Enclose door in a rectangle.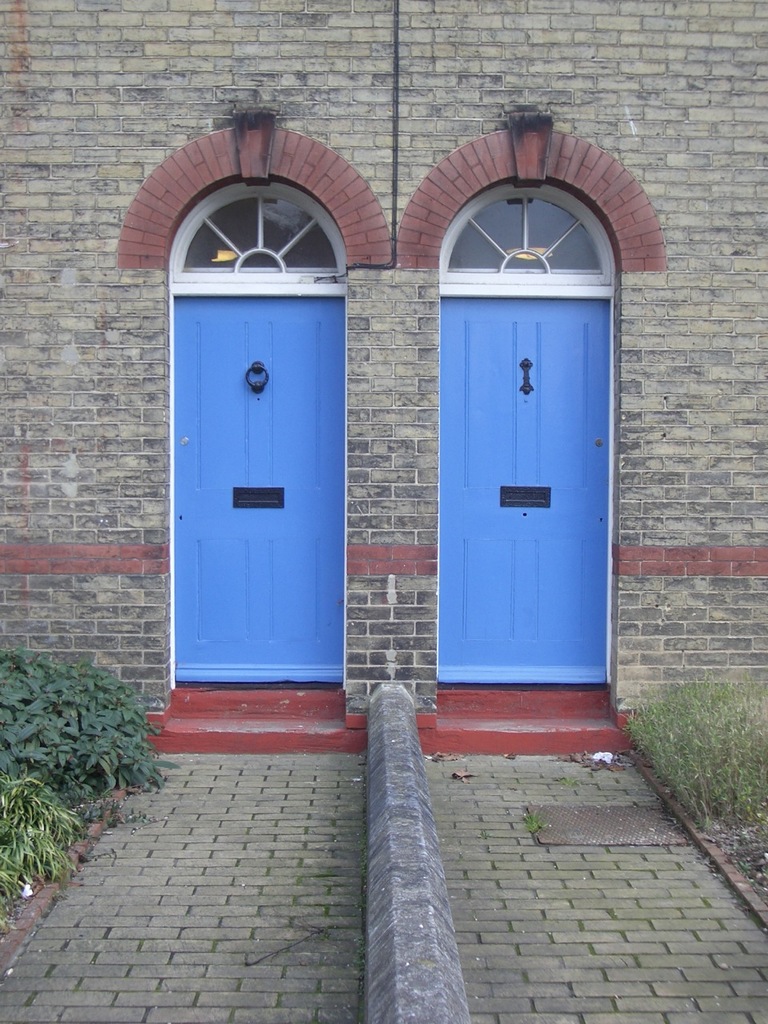
rect(422, 199, 635, 716).
